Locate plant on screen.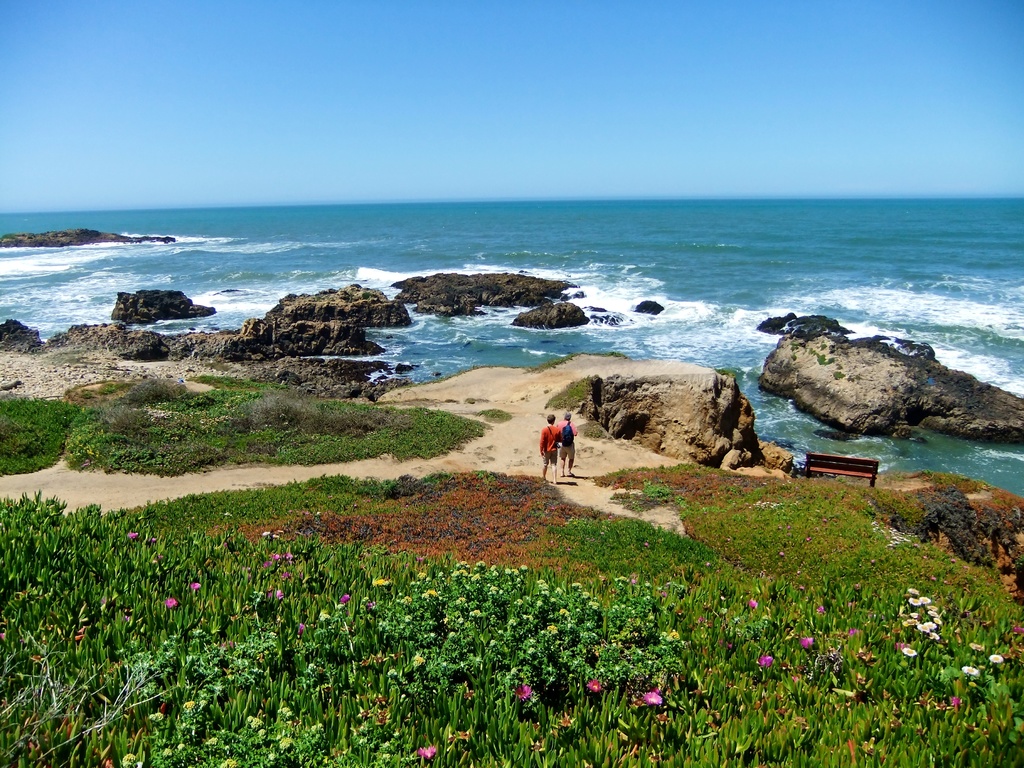
On screen at [583, 424, 603, 438].
